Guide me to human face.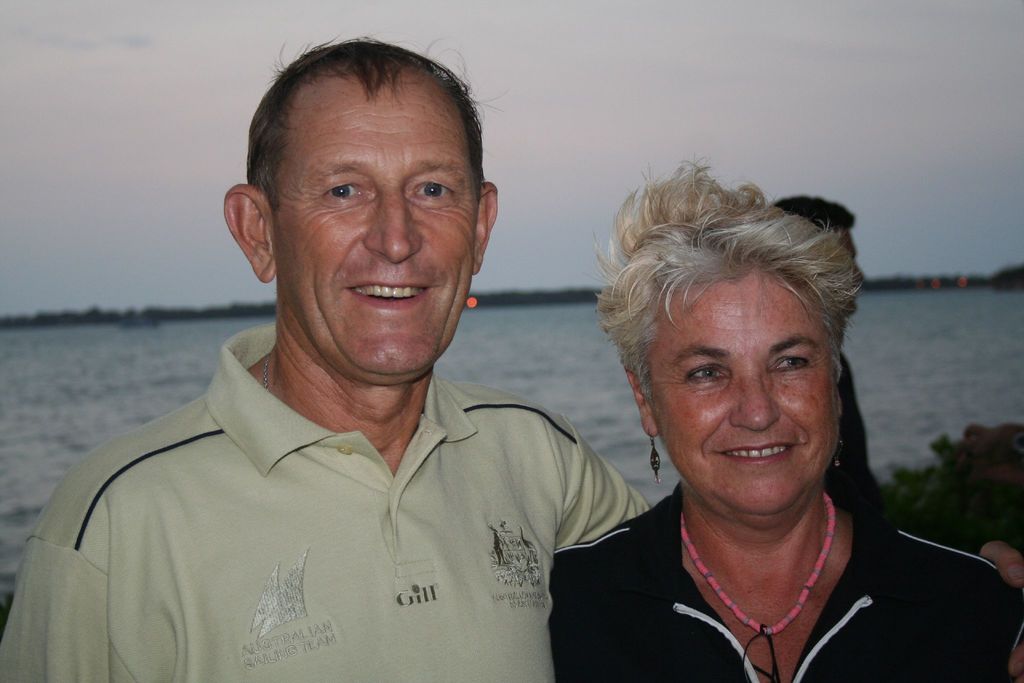
Guidance: detection(648, 273, 830, 507).
